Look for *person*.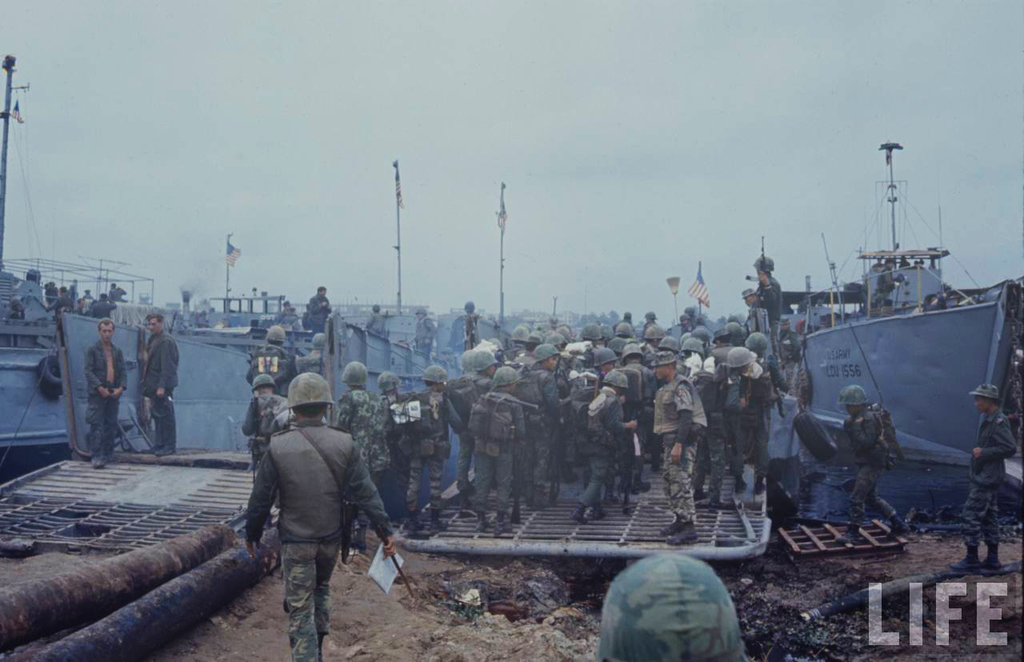
Found: x1=840 y1=384 x2=902 y2=541.
